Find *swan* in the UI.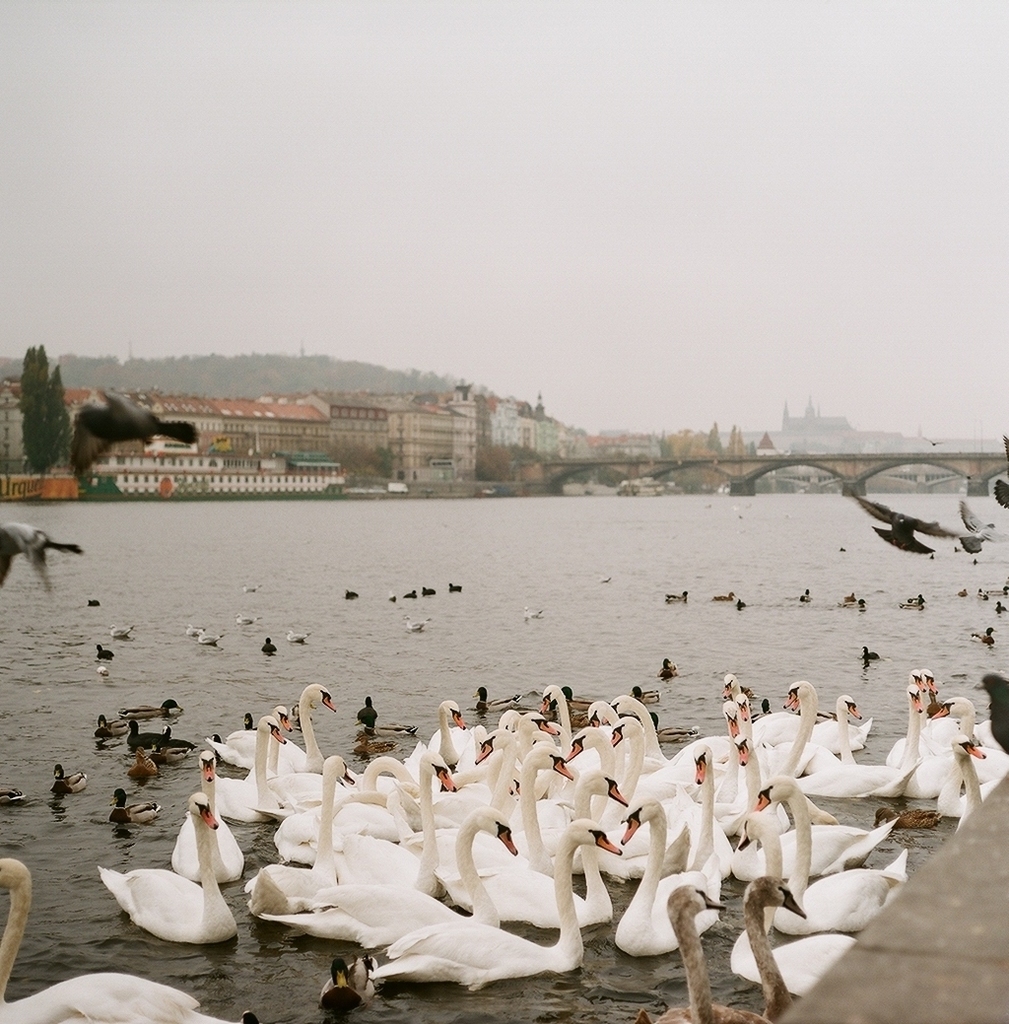
UI element at (x1=83, y1=599, x2=101, y2=611).
